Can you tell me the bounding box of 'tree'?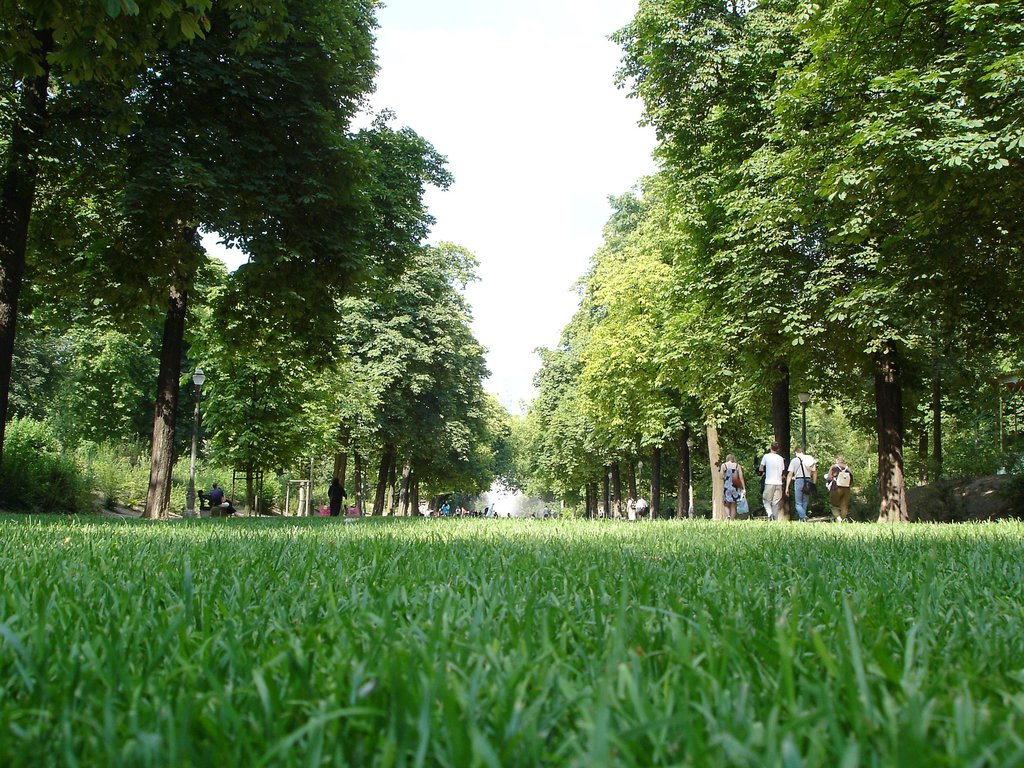
<bbox>0, 0, 389, 534</bbox>.
